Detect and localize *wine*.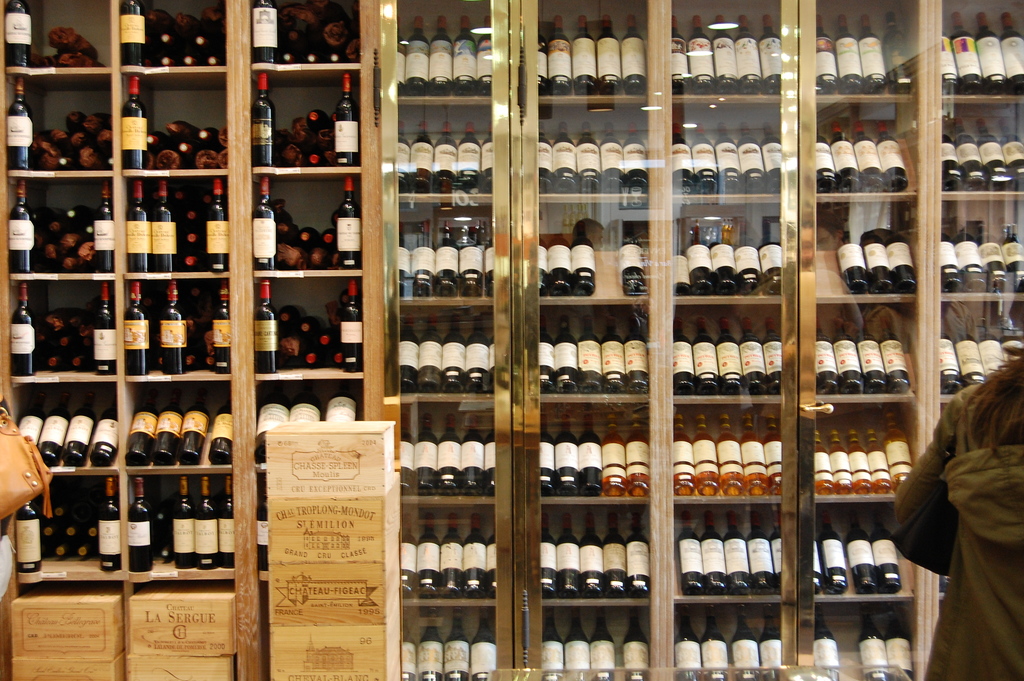
Localized at box=[818, 315, 837, 395].
